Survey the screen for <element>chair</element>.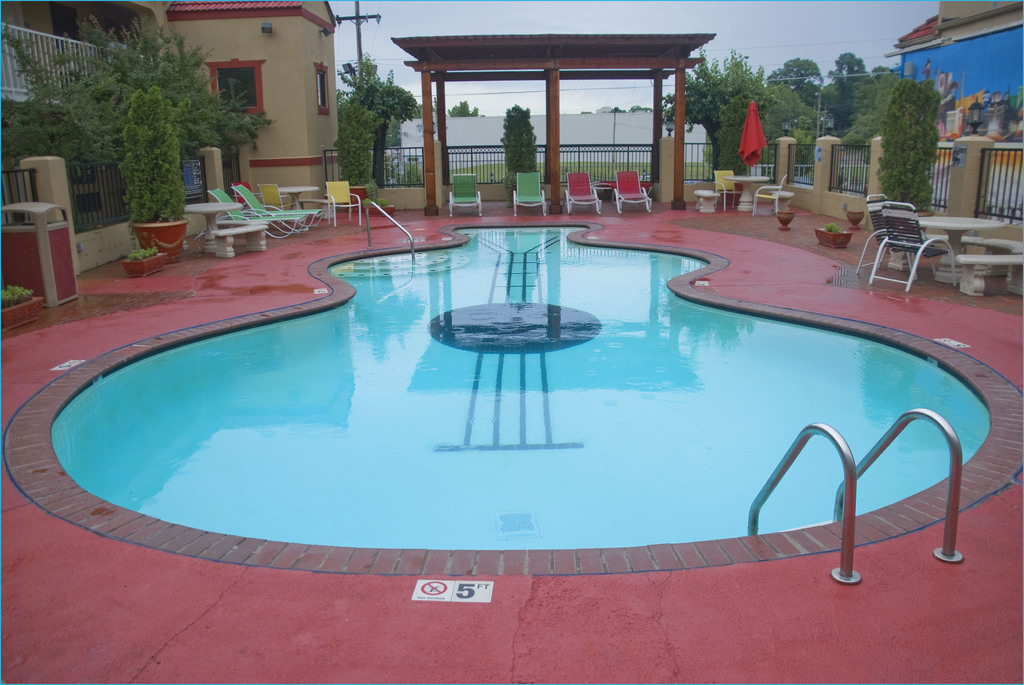
Survey found: [751, 175, 787, 216].
